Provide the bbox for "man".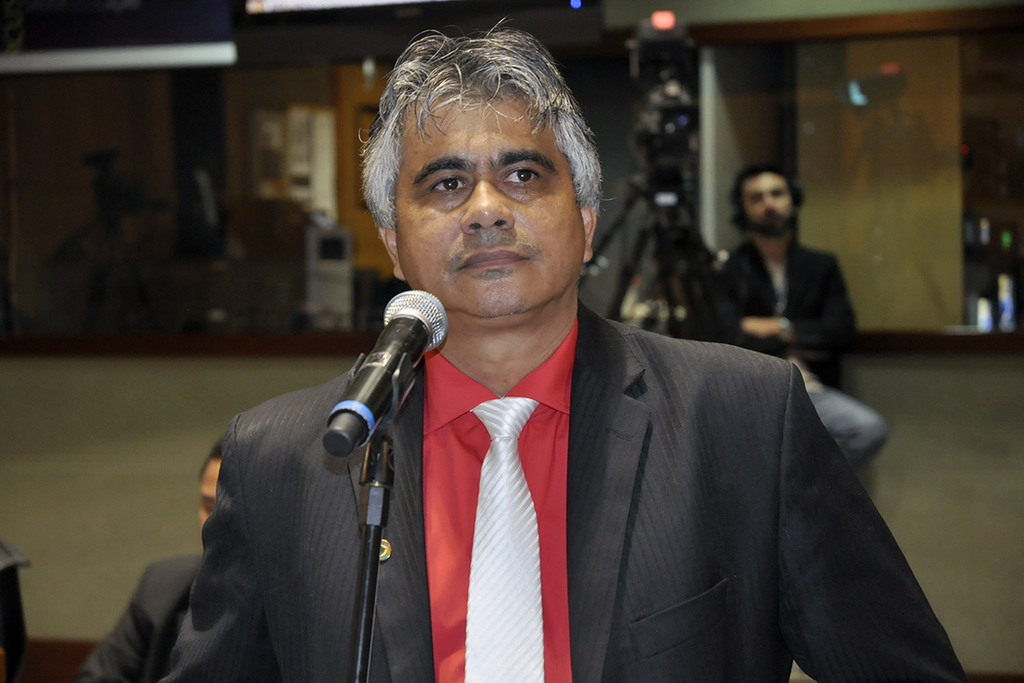
158 14 975 682.
